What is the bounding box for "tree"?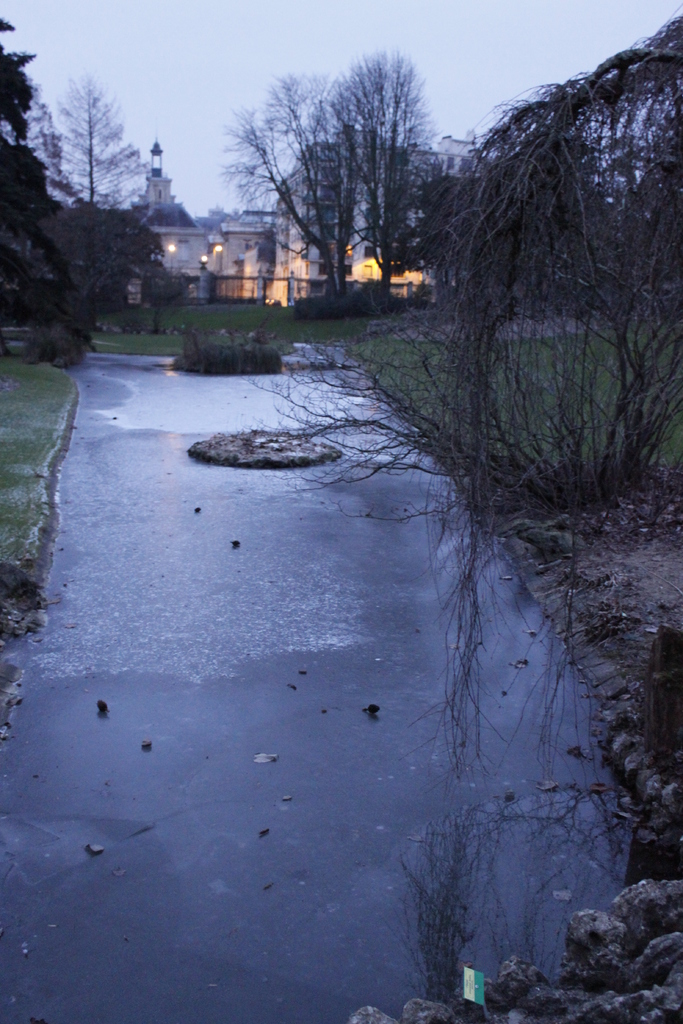
320,42,451,314.
